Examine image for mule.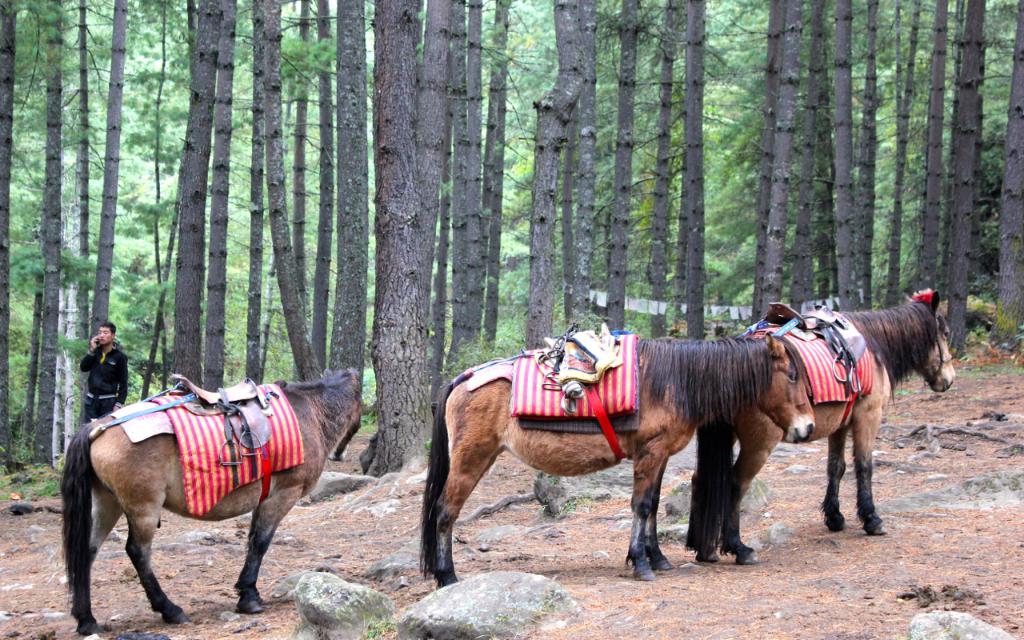
Examination result: [687, 283, 958, 568].
